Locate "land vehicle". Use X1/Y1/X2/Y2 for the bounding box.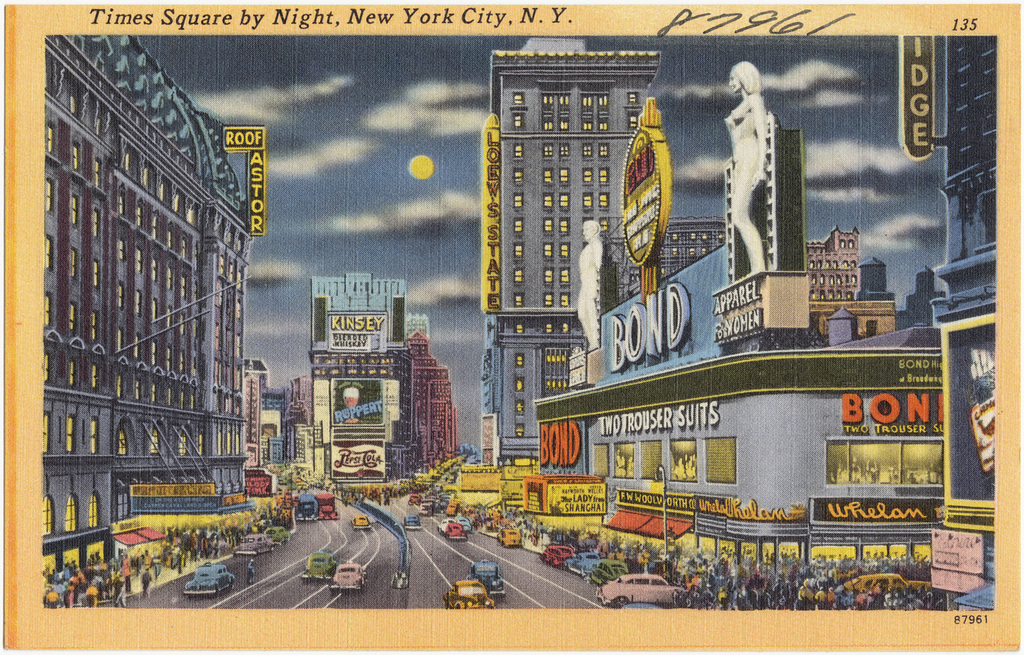
439/576/498/610.
